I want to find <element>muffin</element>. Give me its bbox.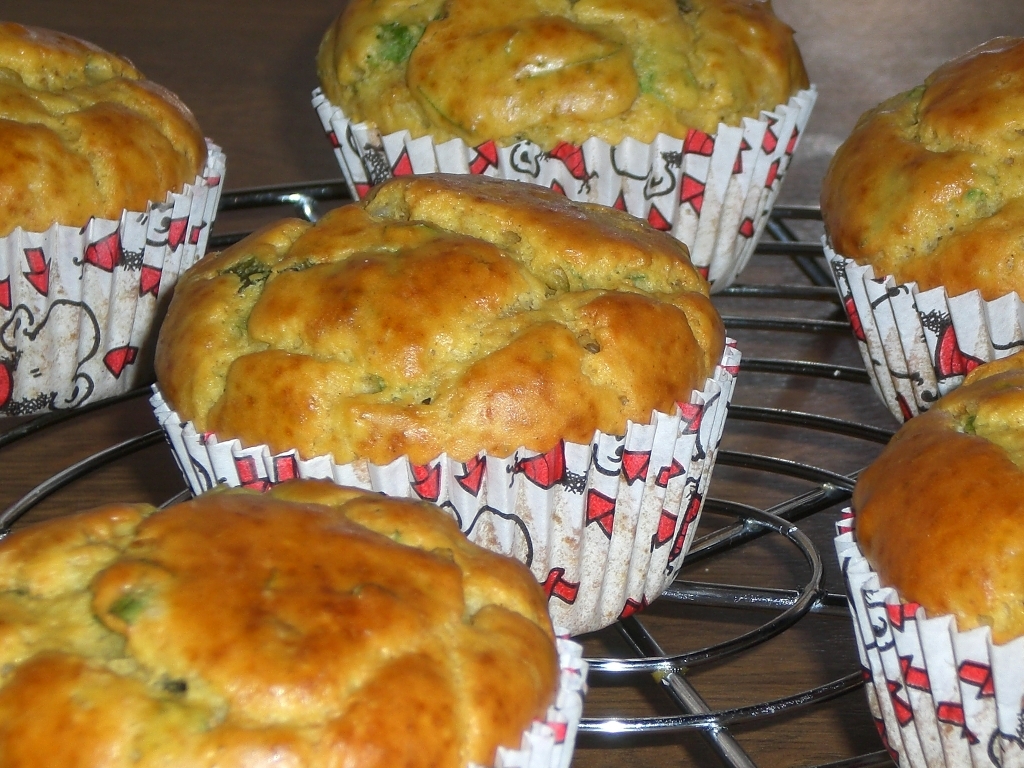
region(0, 17, 229, 416).
